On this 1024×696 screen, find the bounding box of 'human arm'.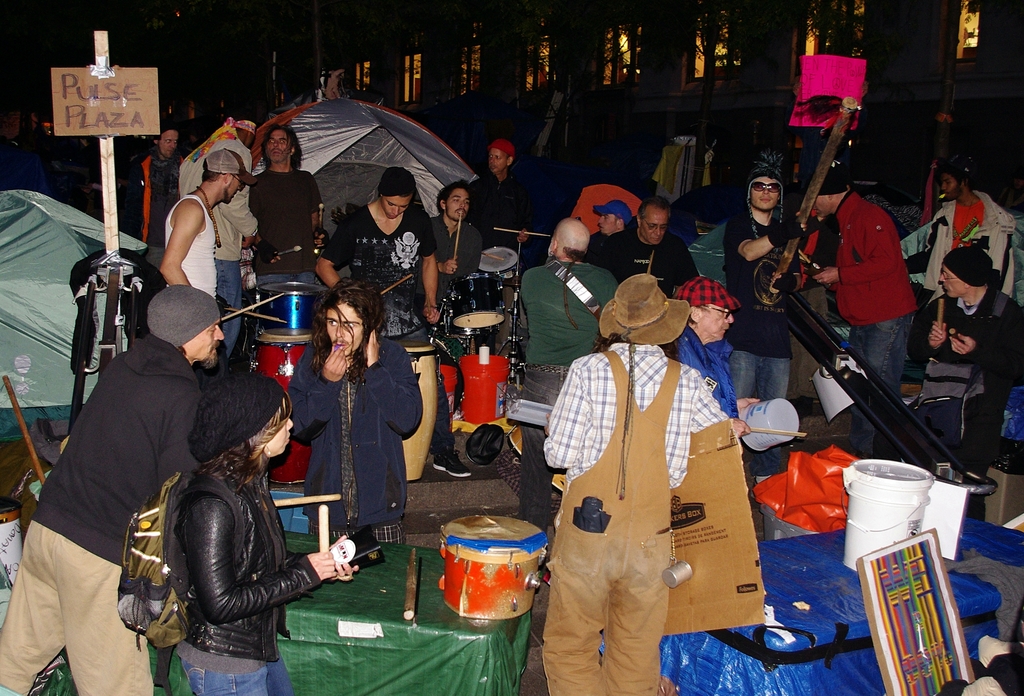
Bounding box: 675/237/699/295.
